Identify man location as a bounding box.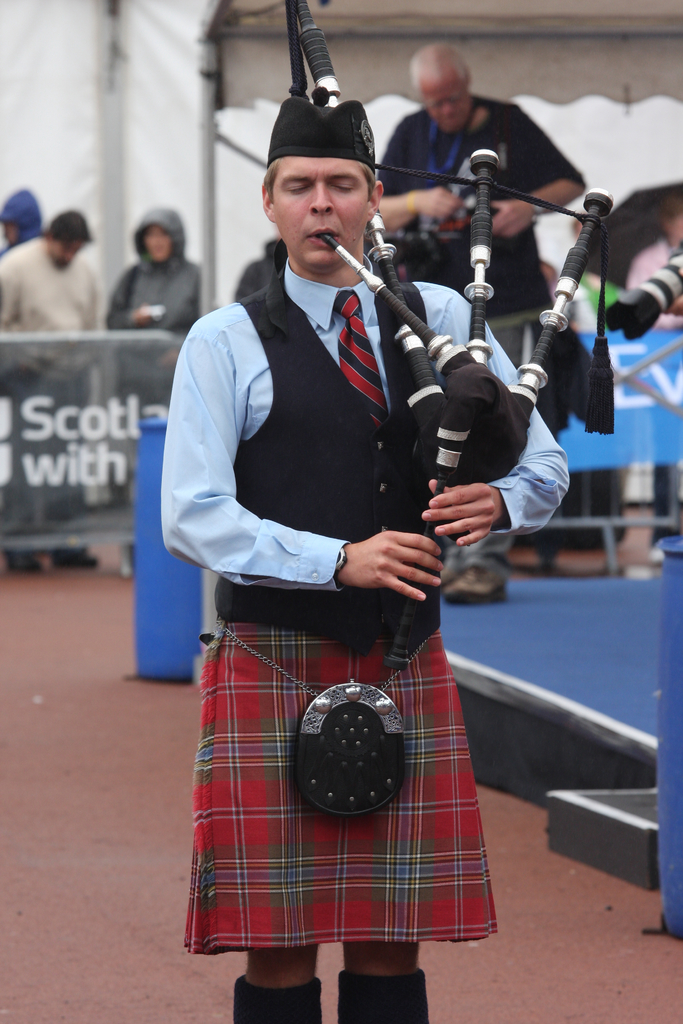
(x1=370, y1=49, x2=589, y2=602).
